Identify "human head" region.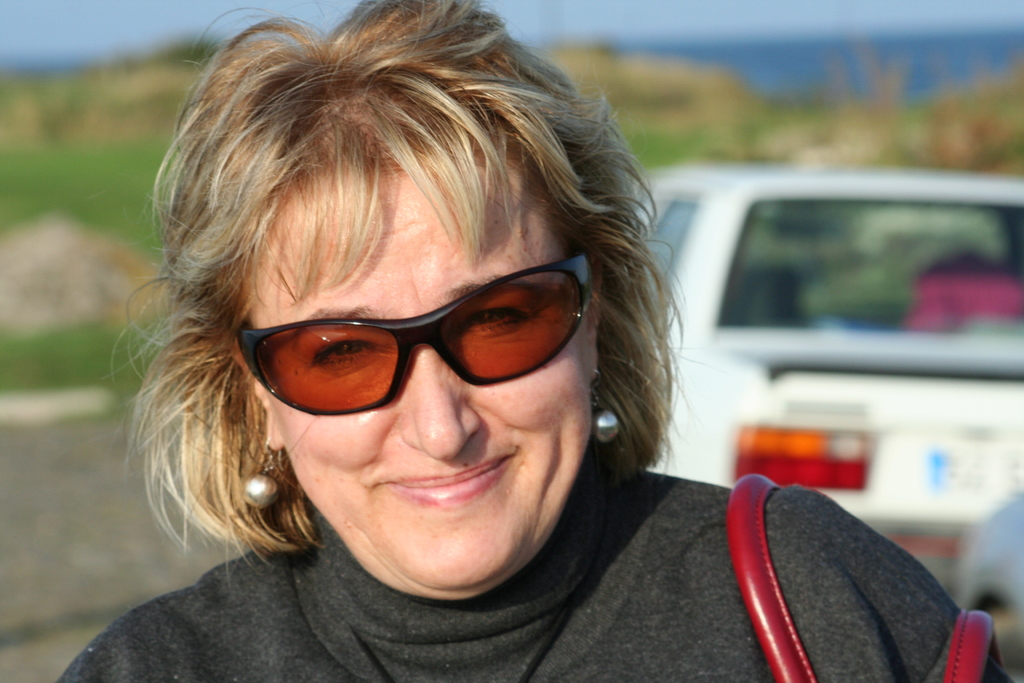
Region: box(133, 8, 655, 590).
